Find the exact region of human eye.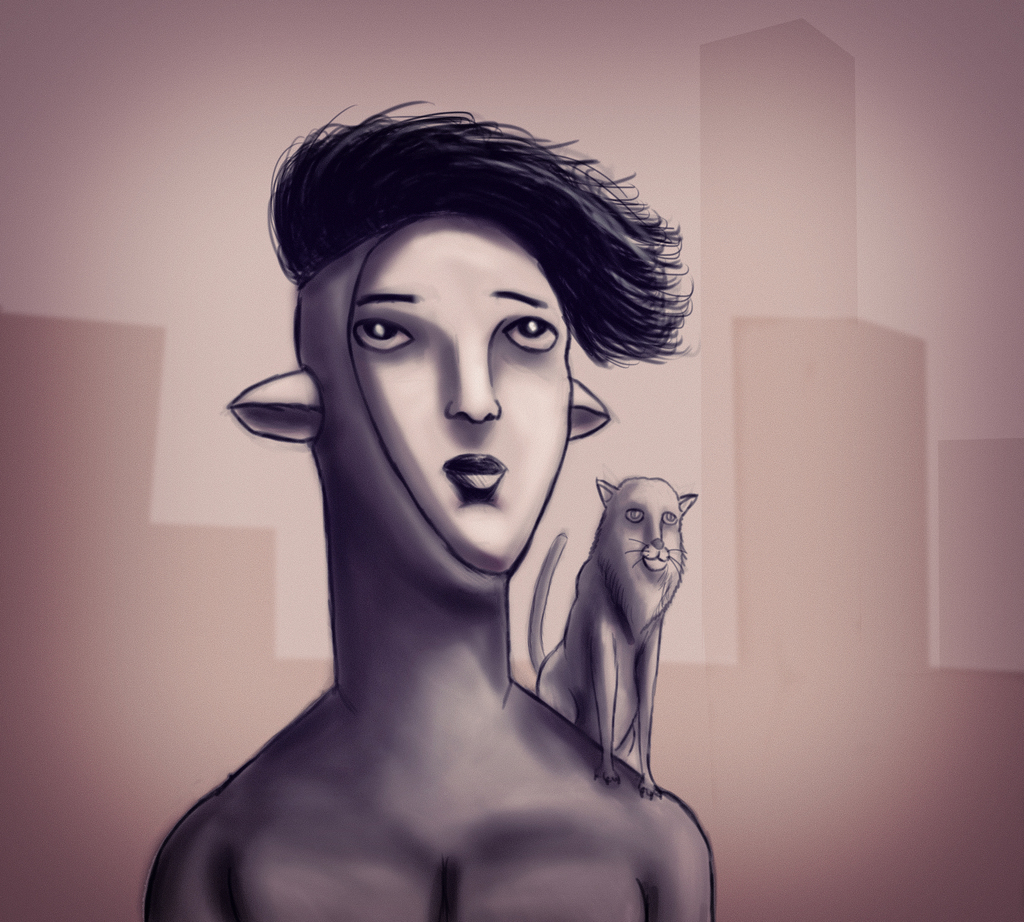
Exact region: 504/312/561/354.
